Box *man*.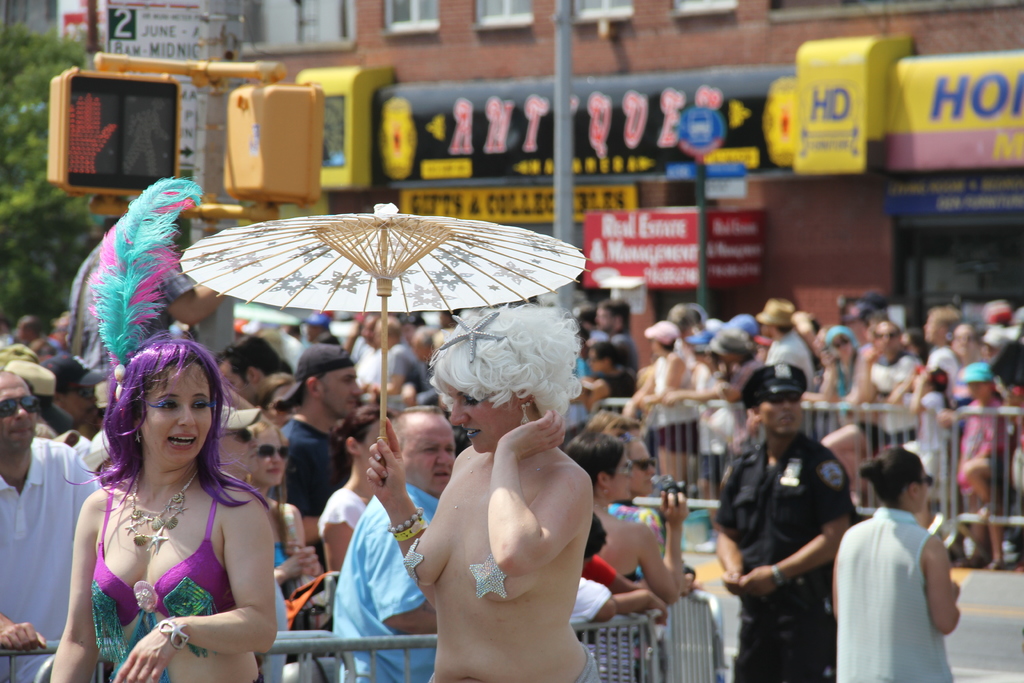
x1=367, y1=312, x2=424, y2=399.
